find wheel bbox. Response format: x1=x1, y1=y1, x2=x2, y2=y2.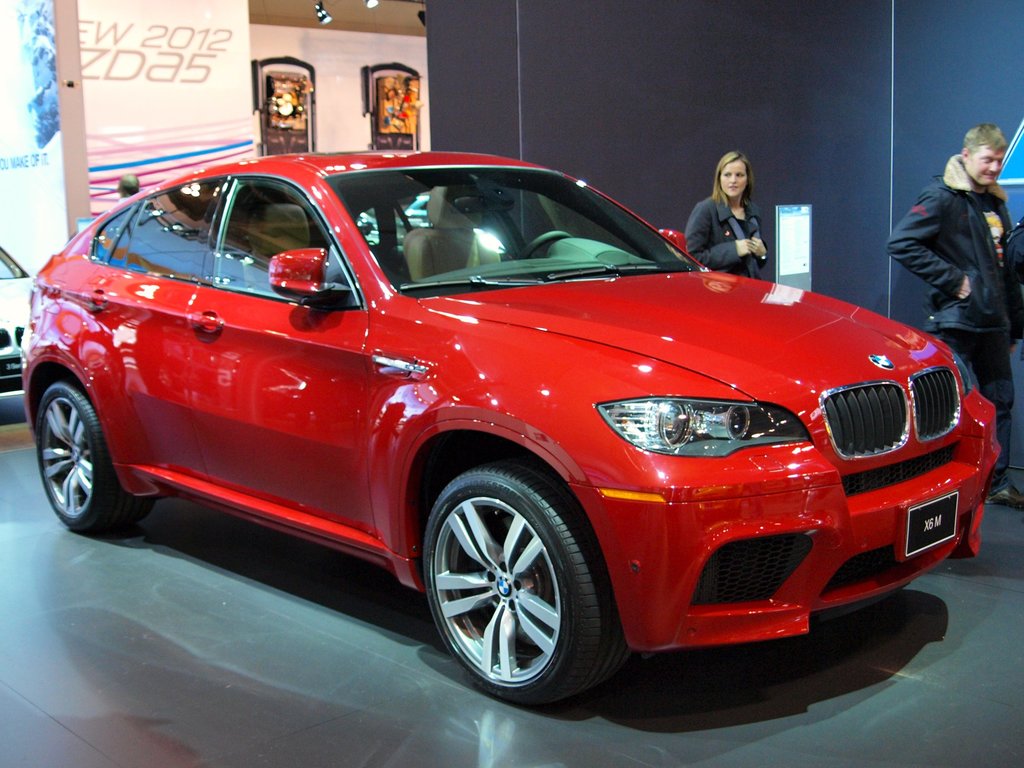
x1=420, y1=467, x2=611, y2=712.
